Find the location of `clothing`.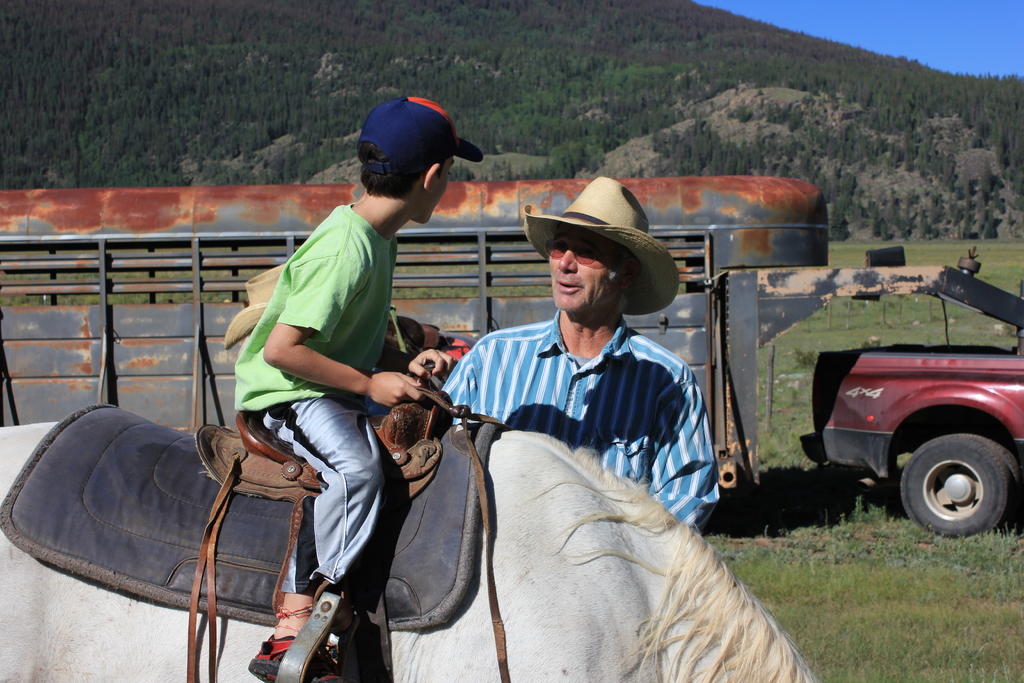
Location: {"x1": 437, "y1": 307, "x2": 721, "y2": 534}.
